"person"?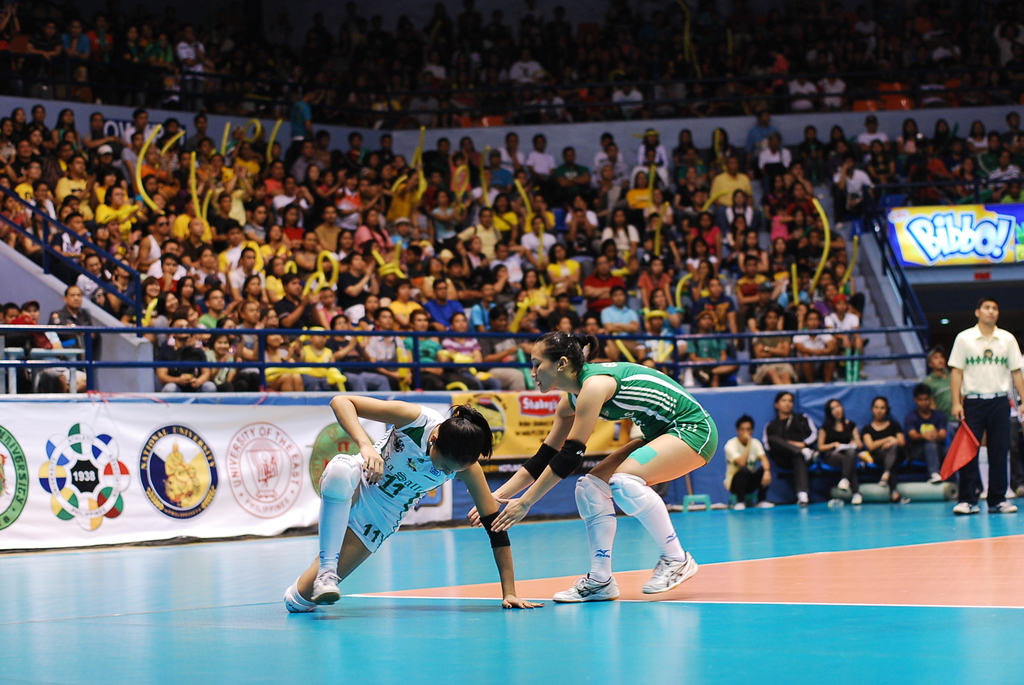
bbox=[691, 313, 737, 387]
